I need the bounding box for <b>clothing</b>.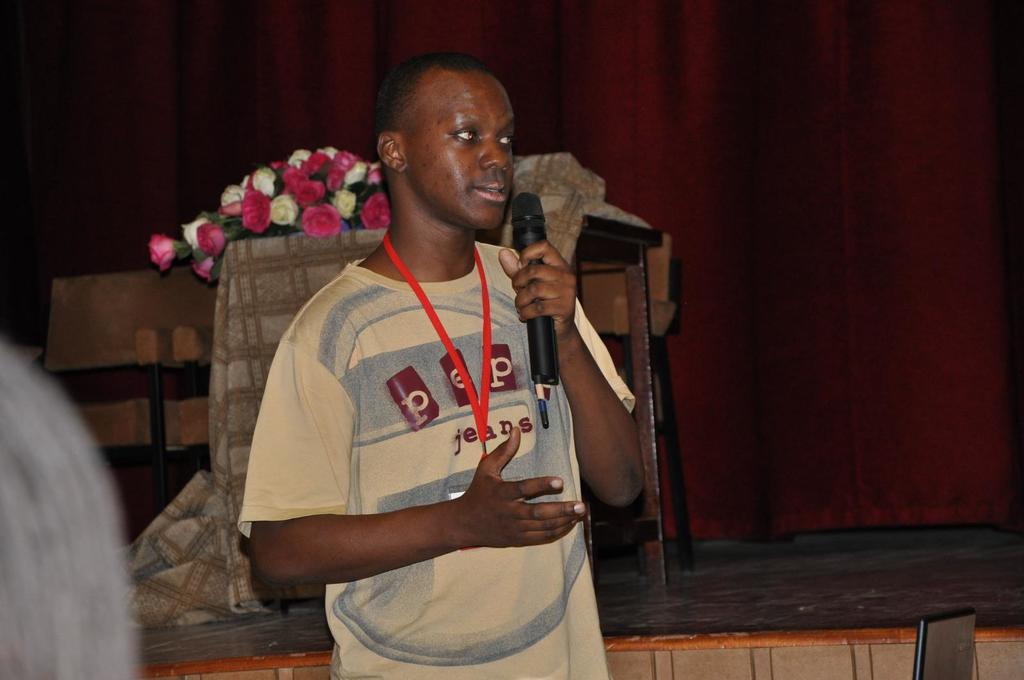
Here it is: [252, 192, 586, 638].
